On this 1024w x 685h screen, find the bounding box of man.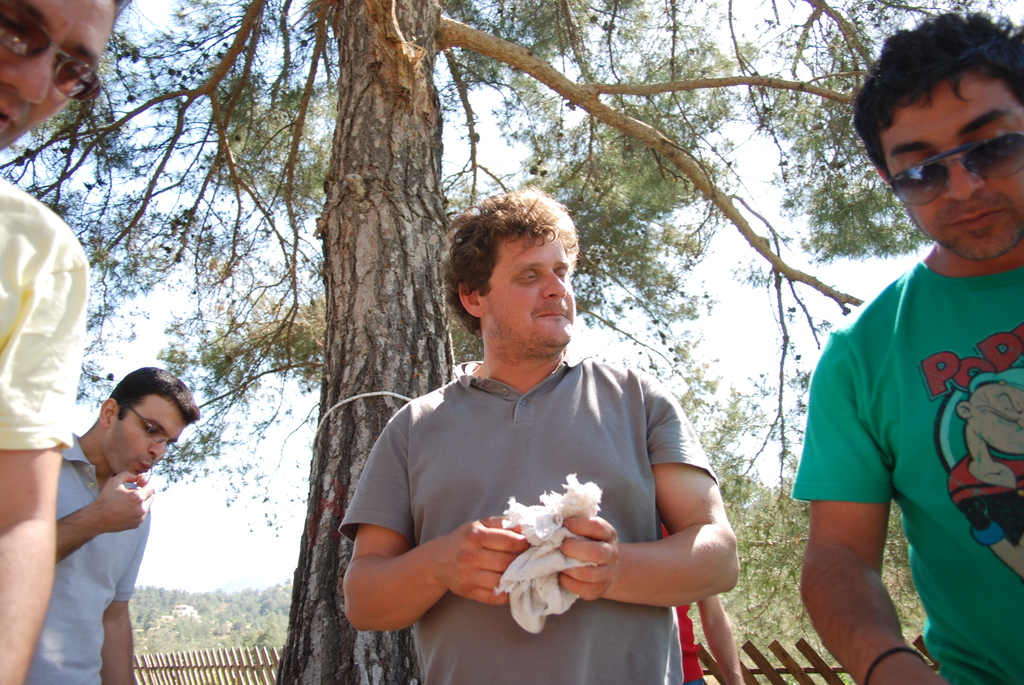
Bounding box: 788:8:1023:684.
